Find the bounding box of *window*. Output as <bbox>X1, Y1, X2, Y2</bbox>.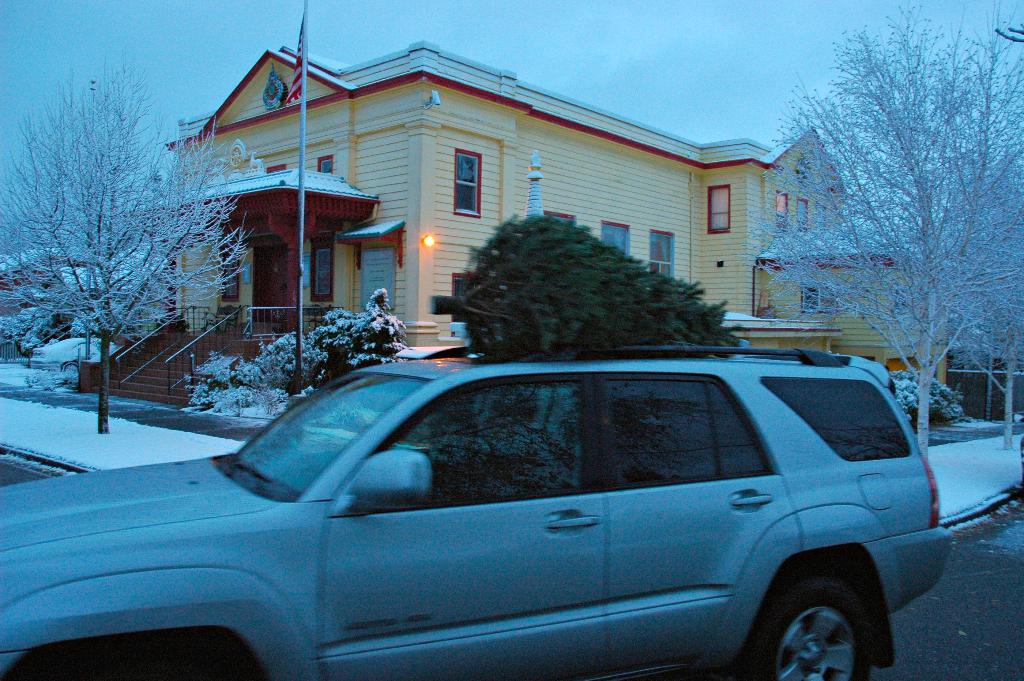
<bbox>794, 190, 809, 241</bbox>.
